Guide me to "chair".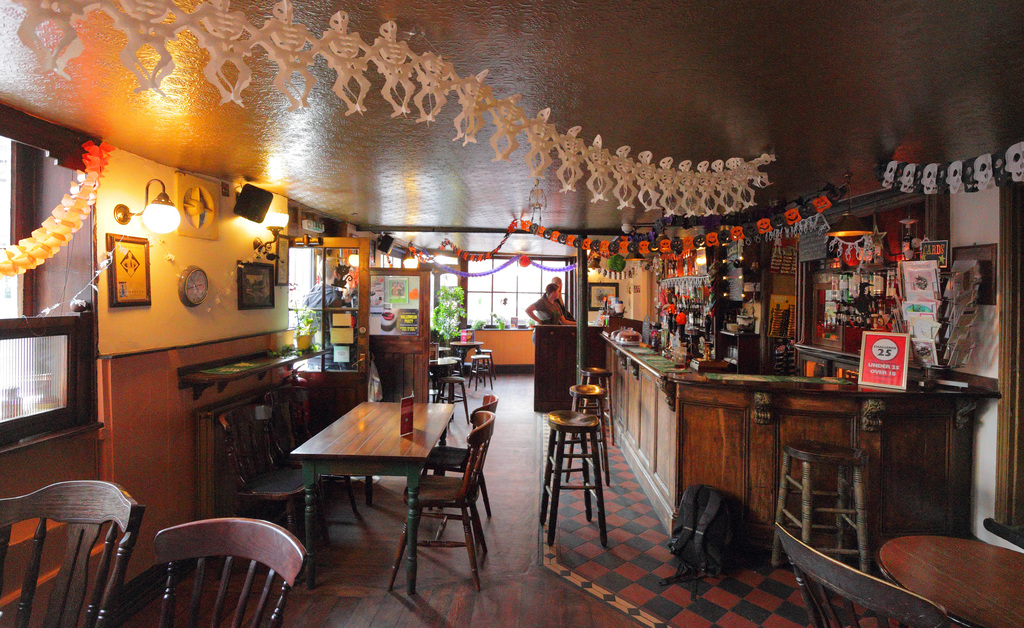
Guidance: <bbox>154, 517, 314, 627</bbox>.
